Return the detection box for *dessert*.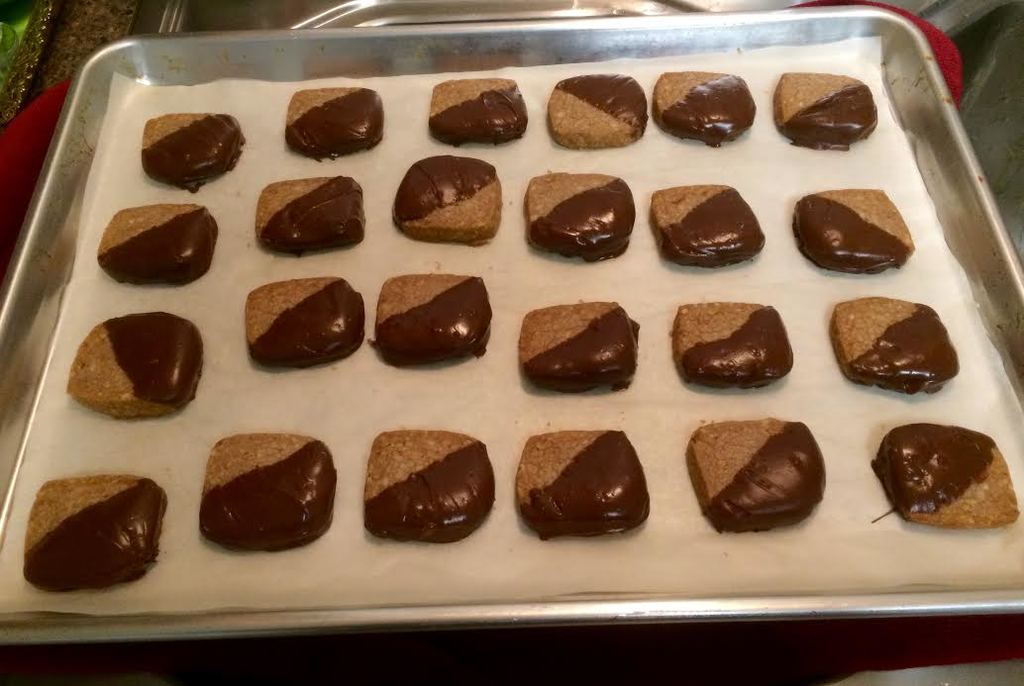
(x1=66, y1=311, x2=207, y2=421).
